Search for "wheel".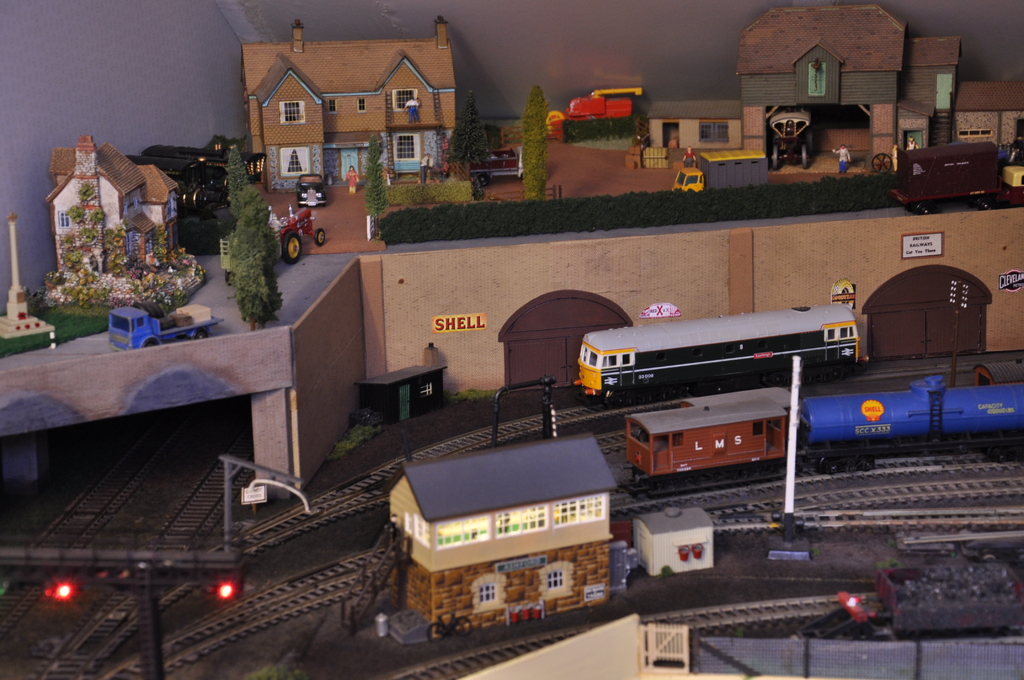
Found at bbox=[627, 390, 641, 403].
